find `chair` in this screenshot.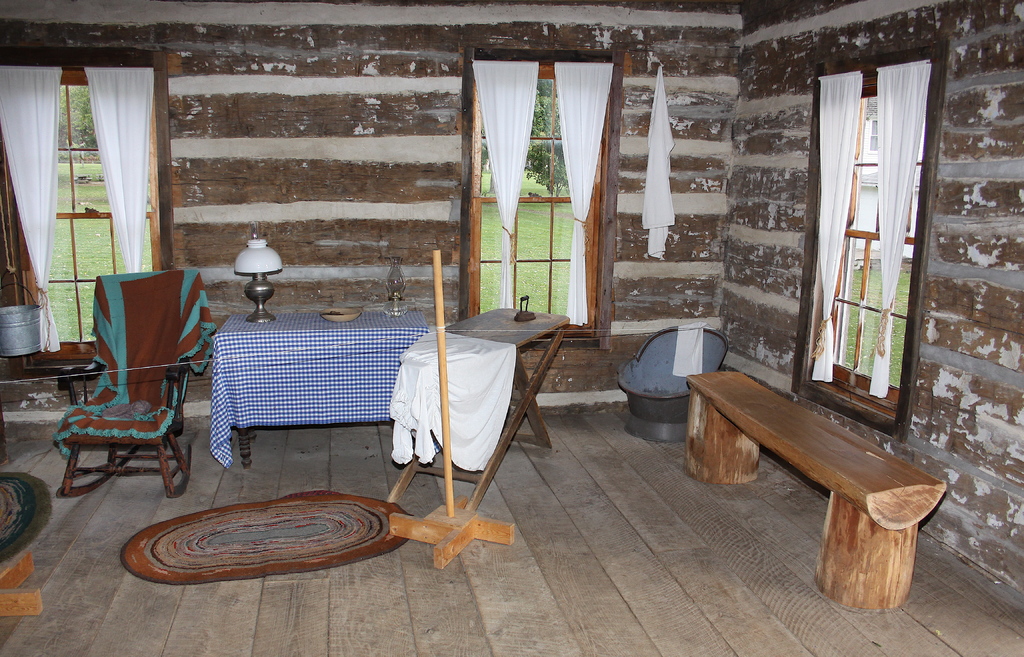
The bounding box for `chair` is locate(40, 288, 204, 522).
